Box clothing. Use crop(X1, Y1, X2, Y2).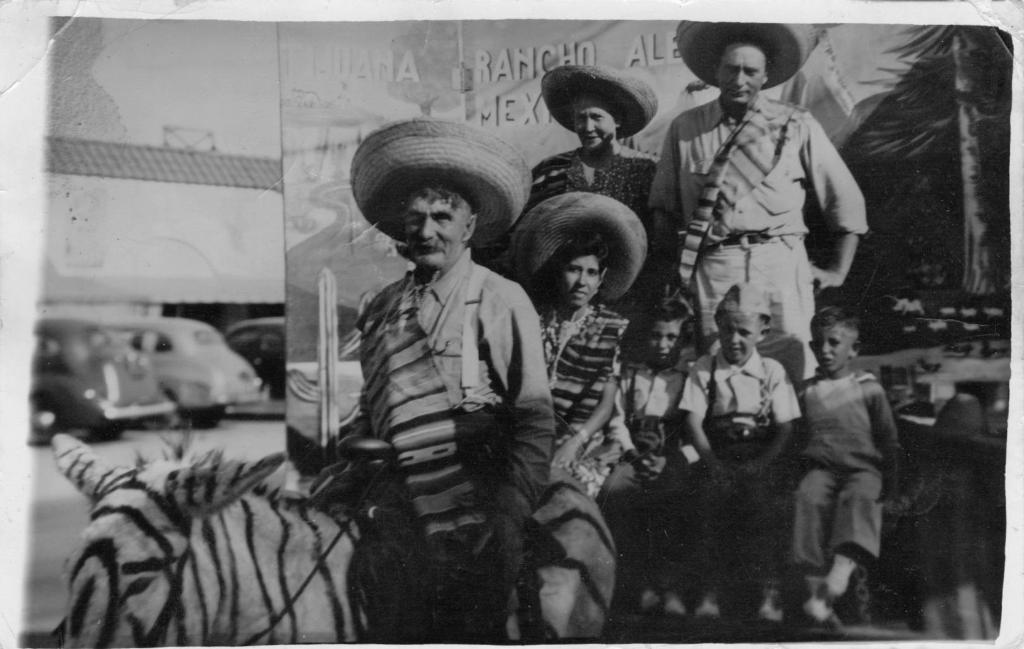
crop(675, 349, 800, 597).
